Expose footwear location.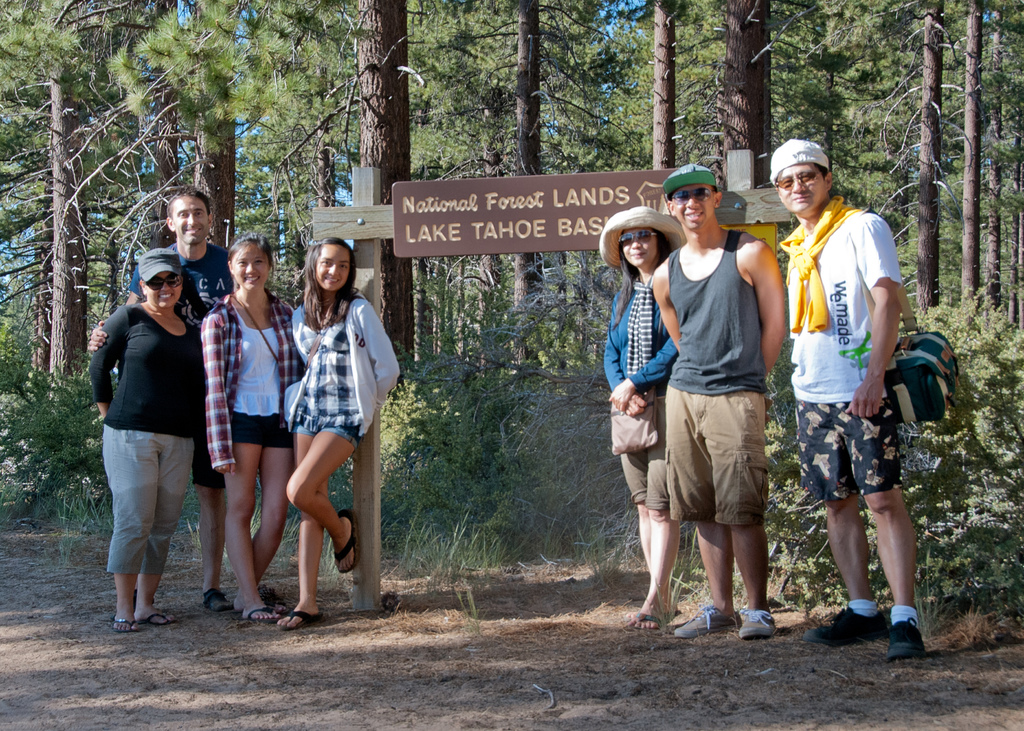
Exposed at left=749, top=607, right=771, bottom=633.
